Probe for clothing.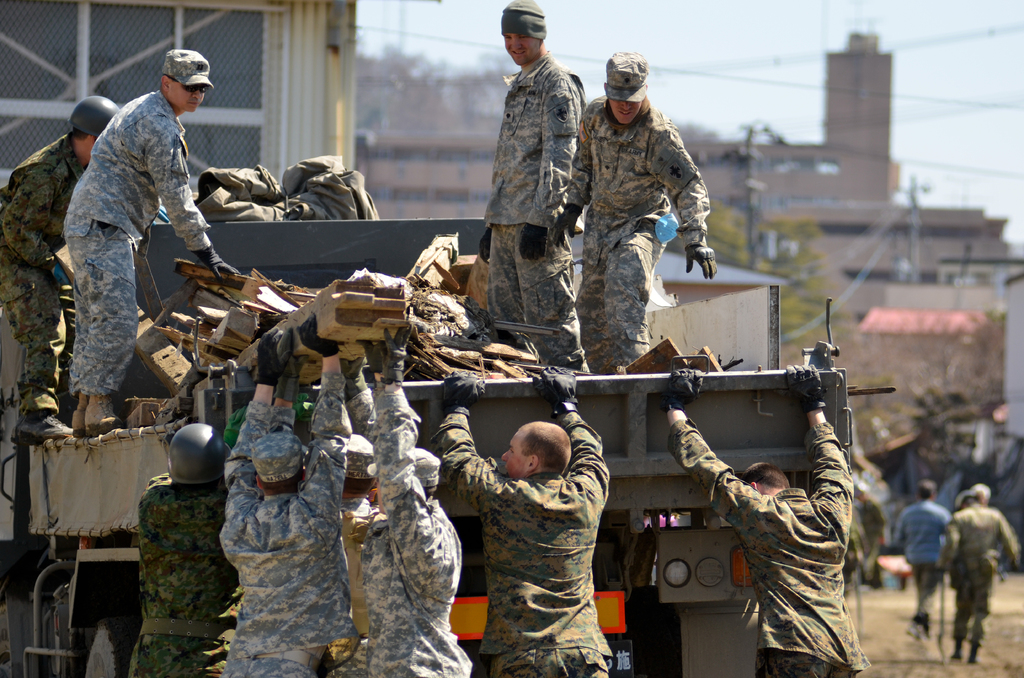
Probe result: [x1=53, y1=72, x2=228, y2=410].
